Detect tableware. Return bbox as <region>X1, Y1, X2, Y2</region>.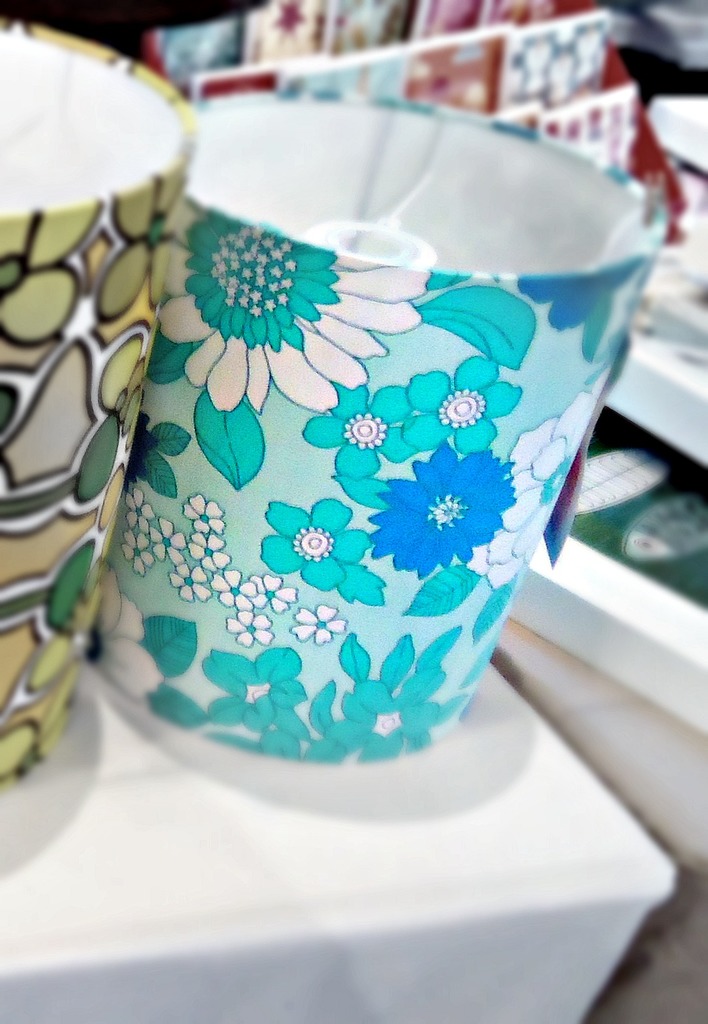
<region>0, 12, 203, 785</region>.
